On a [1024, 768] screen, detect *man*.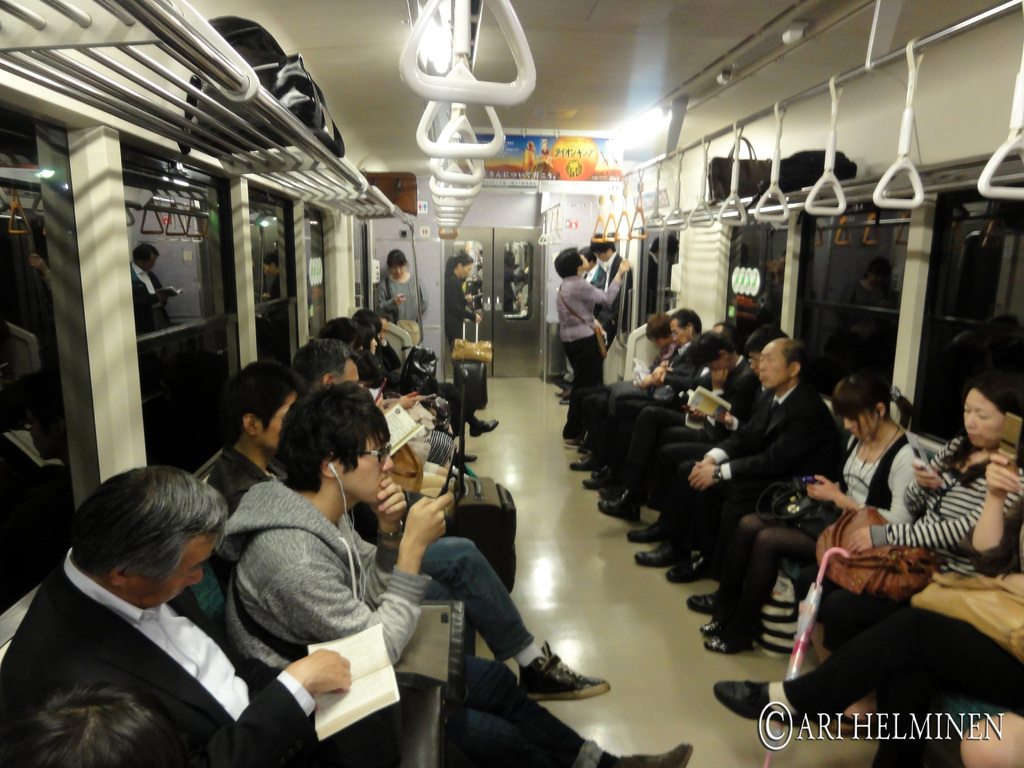
box(579, 319, 742, 502).
